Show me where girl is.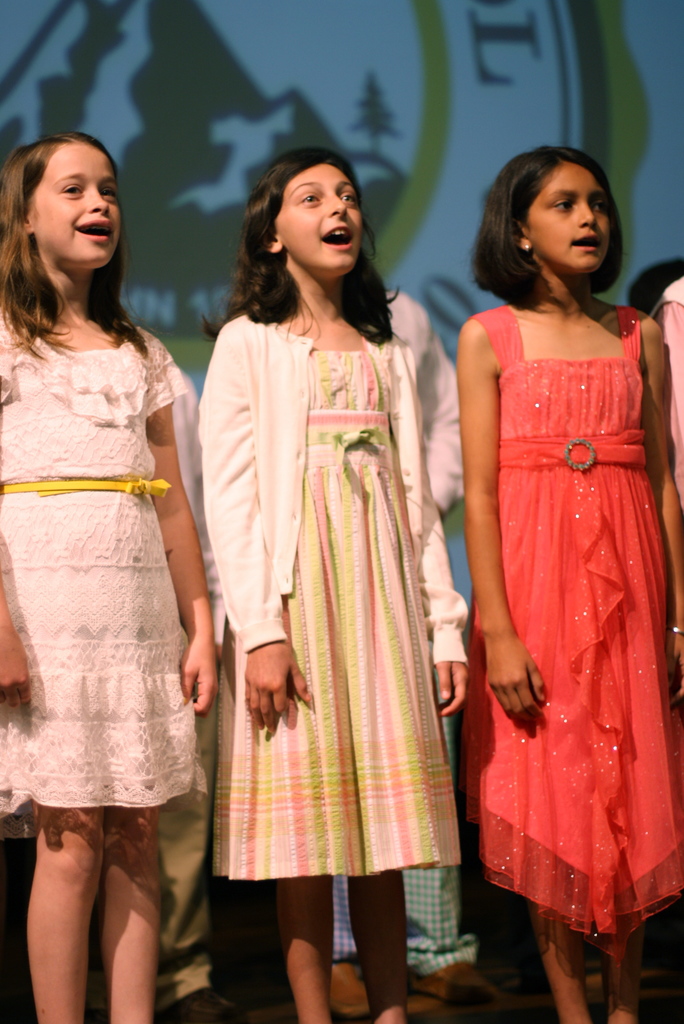
girl is at region(191, 148, 466, 1021).
